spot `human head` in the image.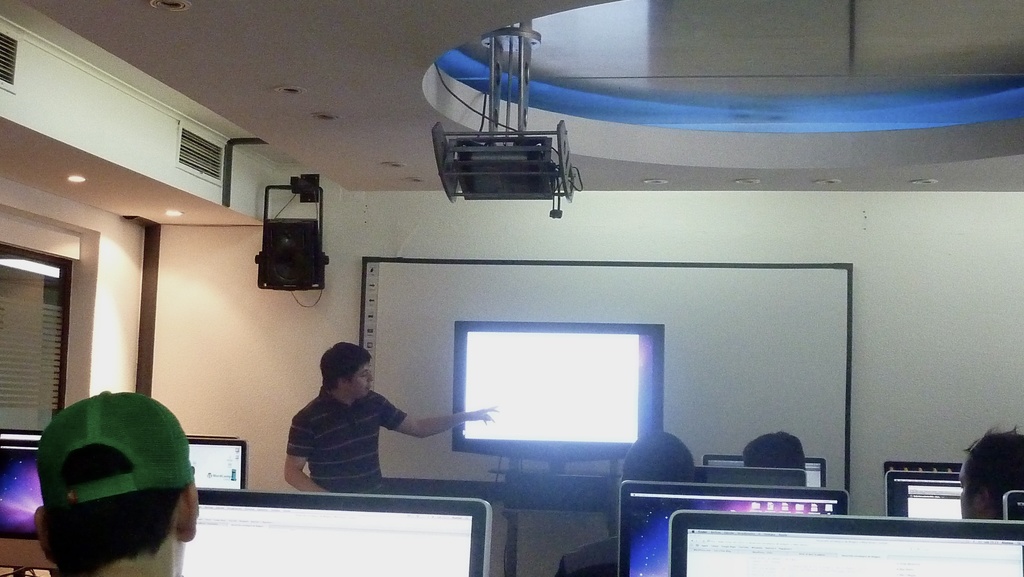
`human head` found at 319/342/374/399.
